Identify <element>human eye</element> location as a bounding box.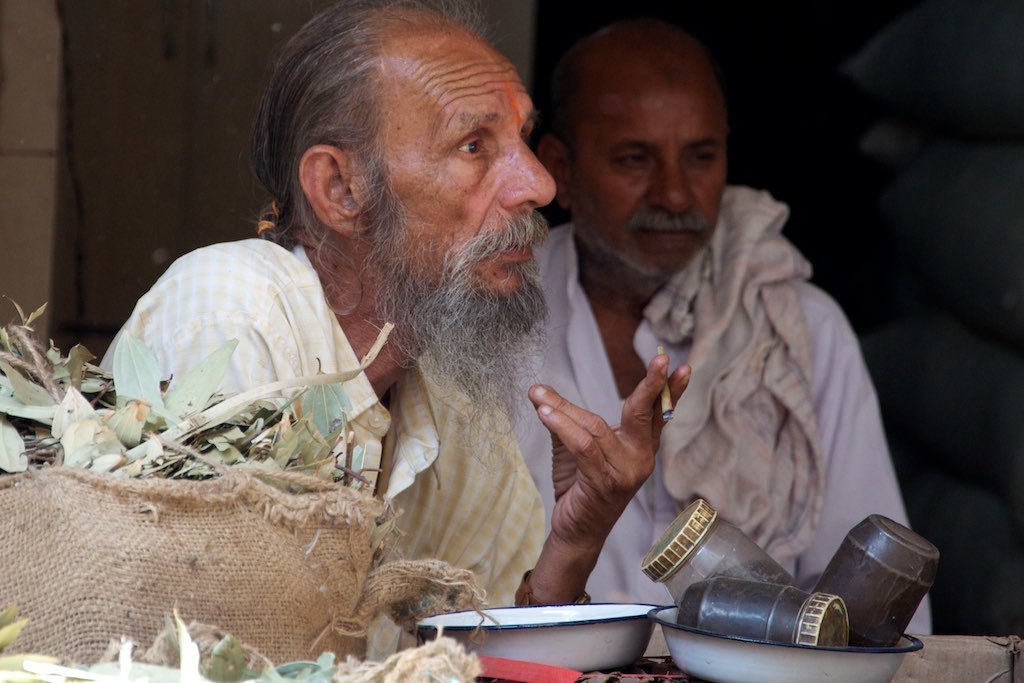
locate(453, 134, 489, 162).
